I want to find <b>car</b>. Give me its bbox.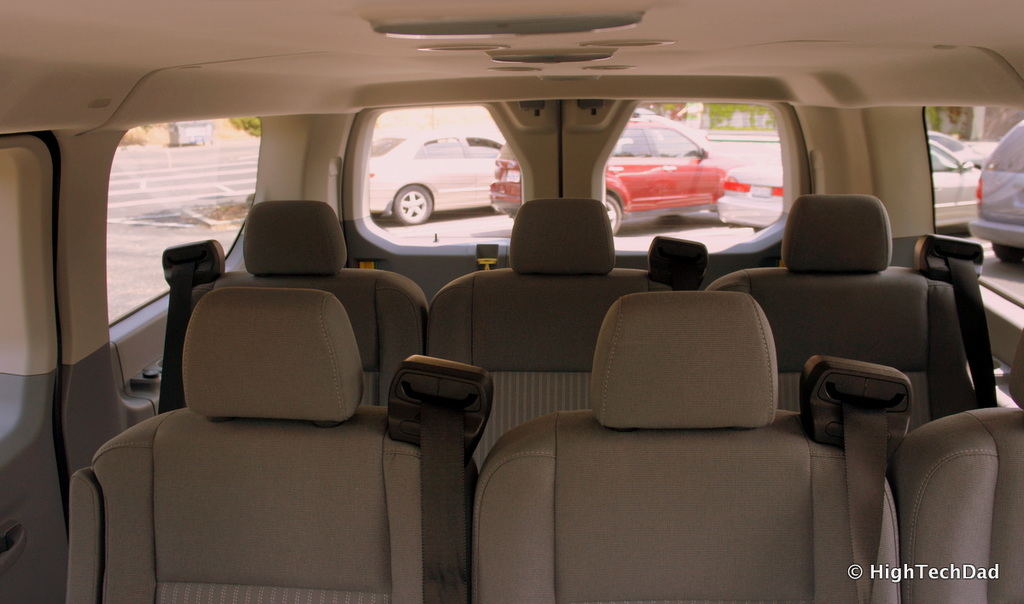
x1=929 y1=128 x2=980 y2=169.
